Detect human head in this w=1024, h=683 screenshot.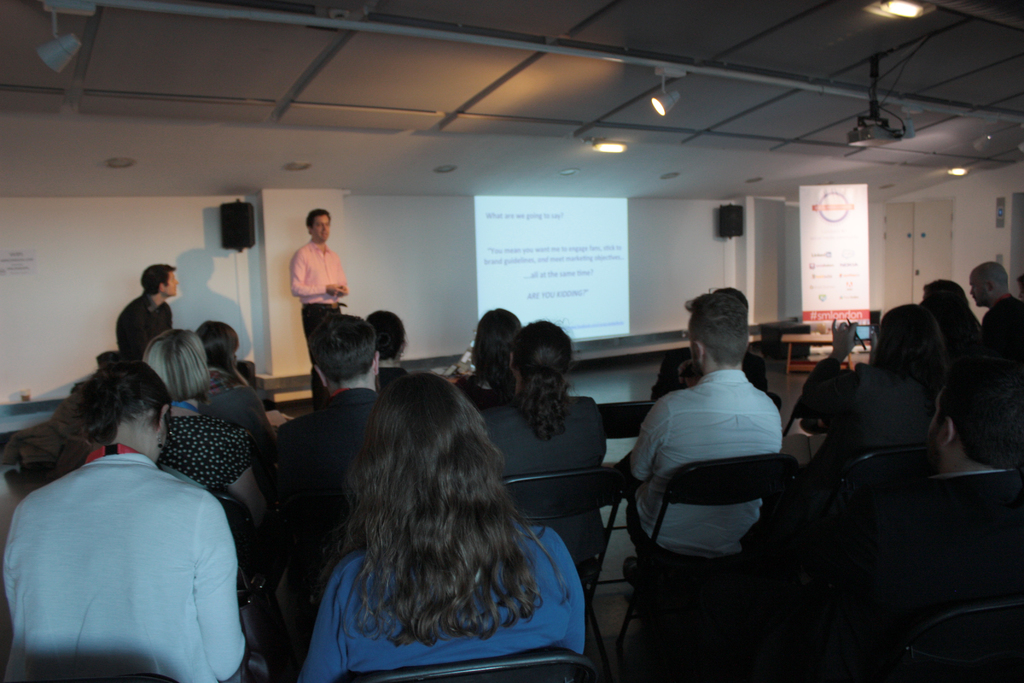
Detection: rect(140, 263, 175, 298).
